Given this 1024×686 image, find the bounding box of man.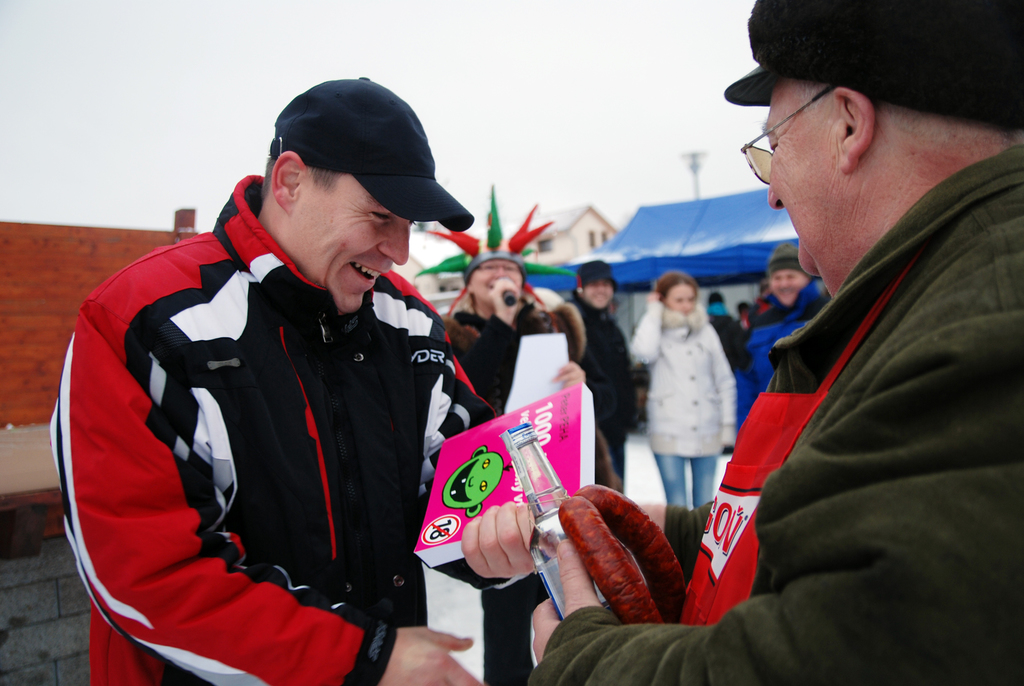
bbox(733, 245, 832, 429).
